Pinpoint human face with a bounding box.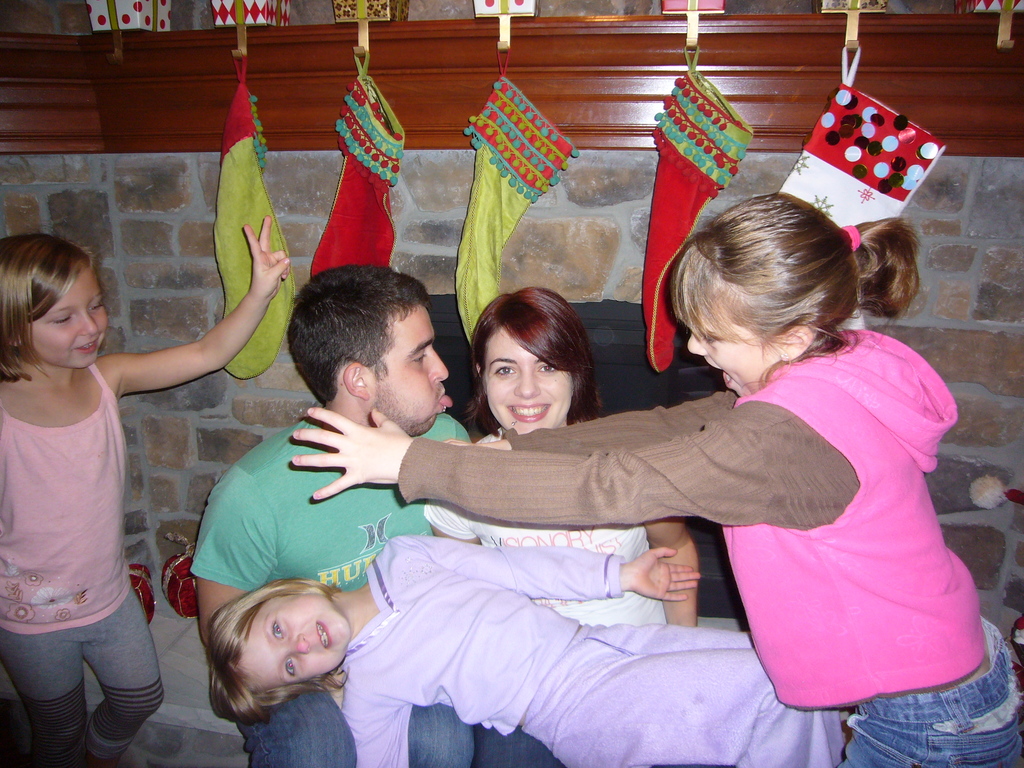
(26,259,109,369).
